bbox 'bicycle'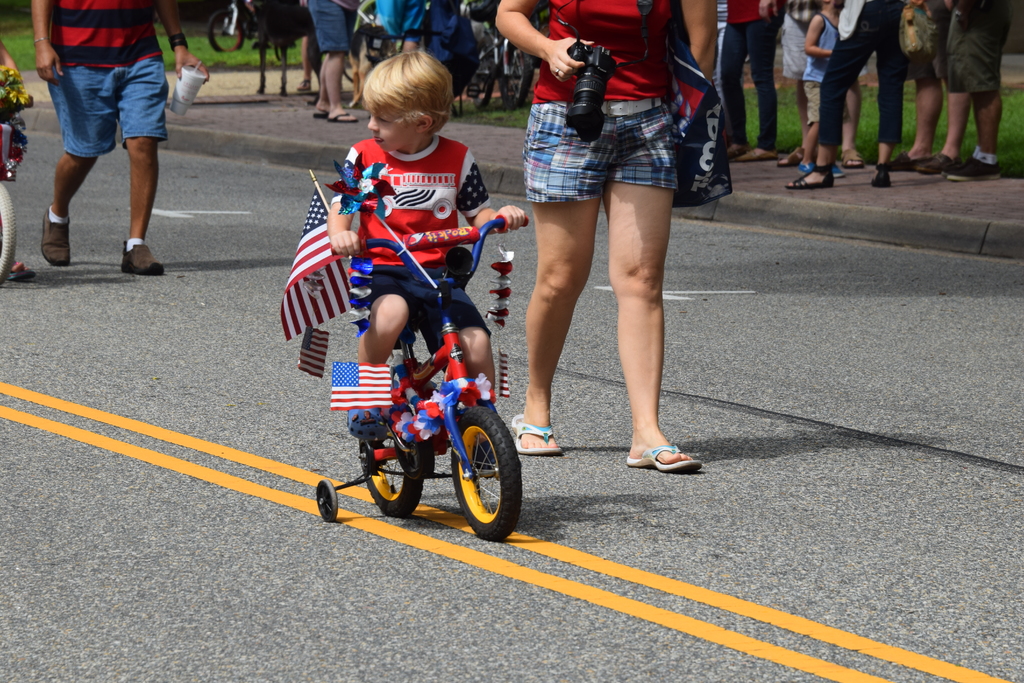
Rect(316, 244, 520, 526)
